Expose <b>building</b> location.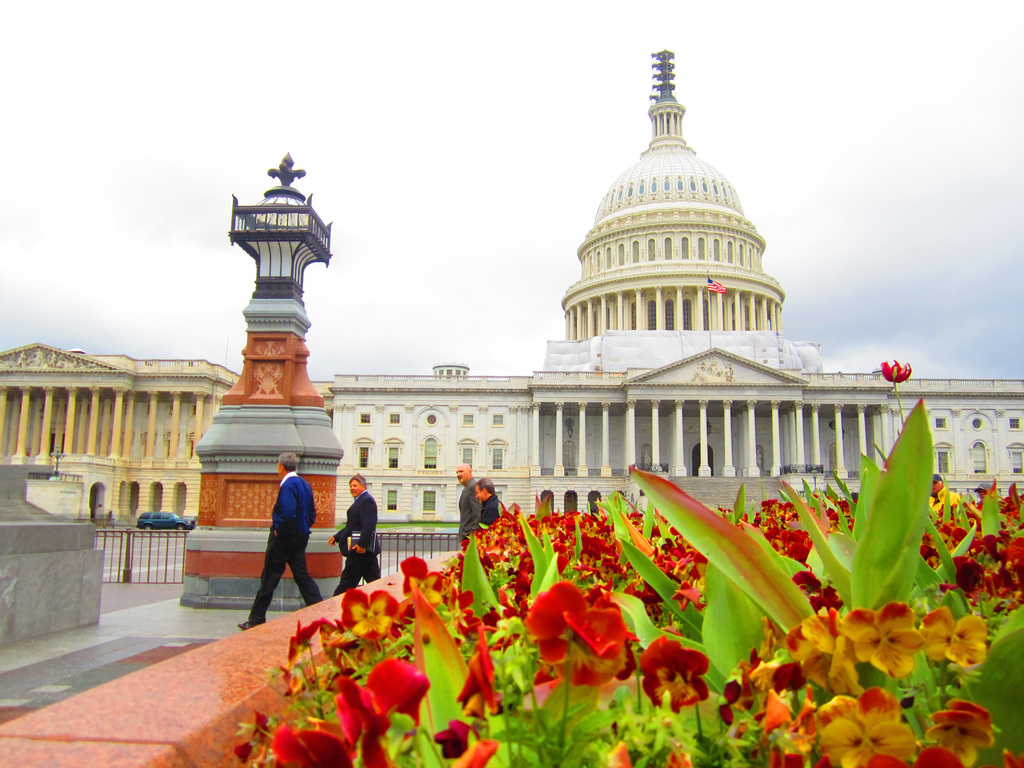
Exposed at [x1=329, y1=52, x2=1023, y2=557].
